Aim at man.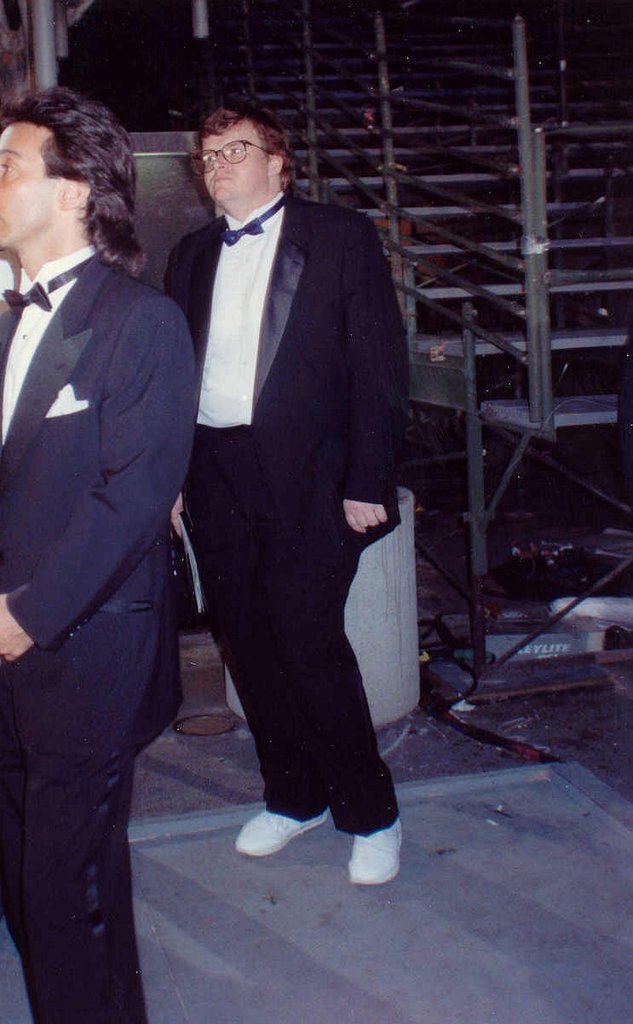
Aimed at 138, 32, 434, 902.
